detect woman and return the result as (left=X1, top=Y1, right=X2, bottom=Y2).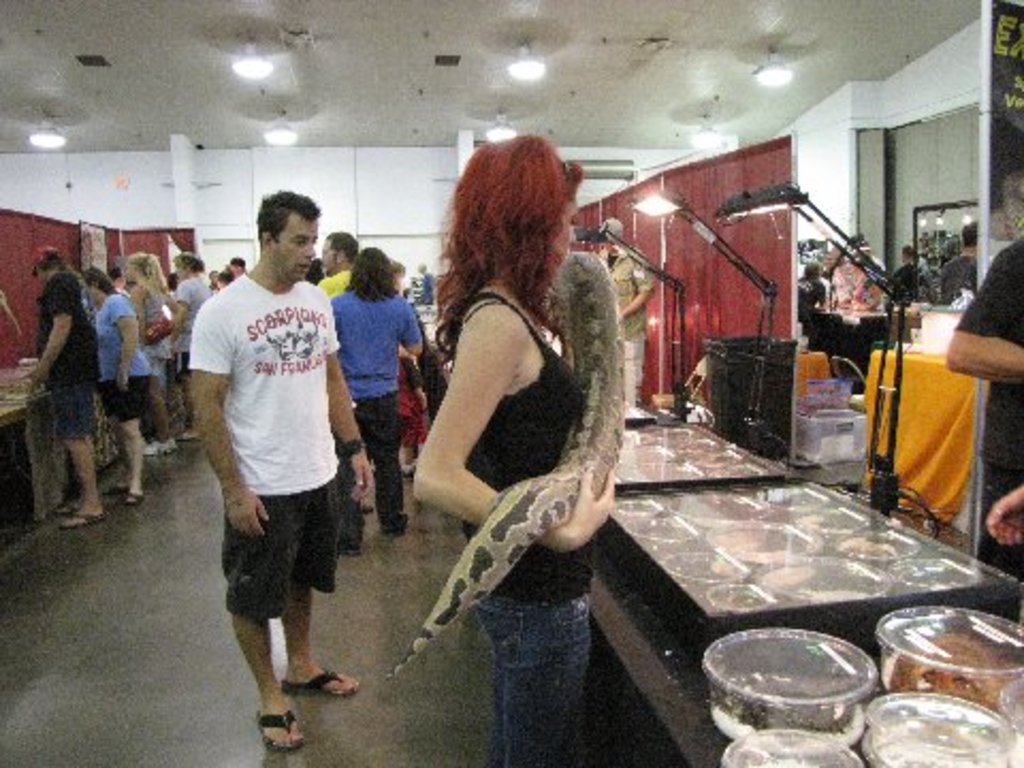
(left=162, top=250, right=213, bottom=446).
